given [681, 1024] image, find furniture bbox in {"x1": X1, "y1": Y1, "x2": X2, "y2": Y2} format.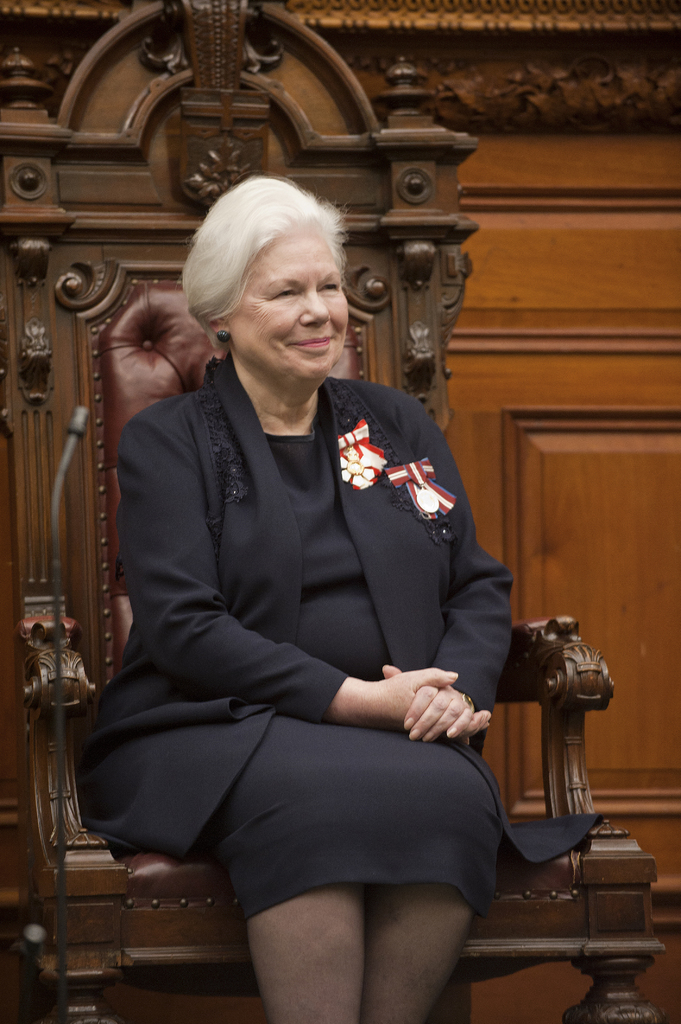
{"x1": 0, "y1": 0, "x2": 666, "y2": 1023}.
